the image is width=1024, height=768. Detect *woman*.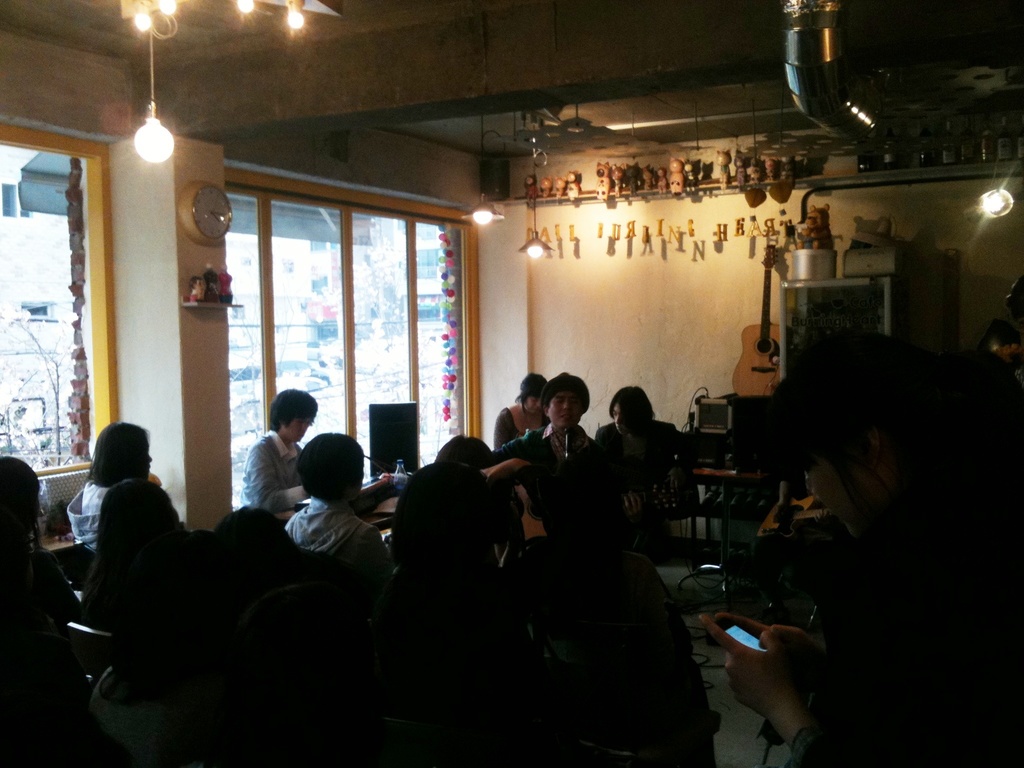
Detection: 496,369,544,452.
